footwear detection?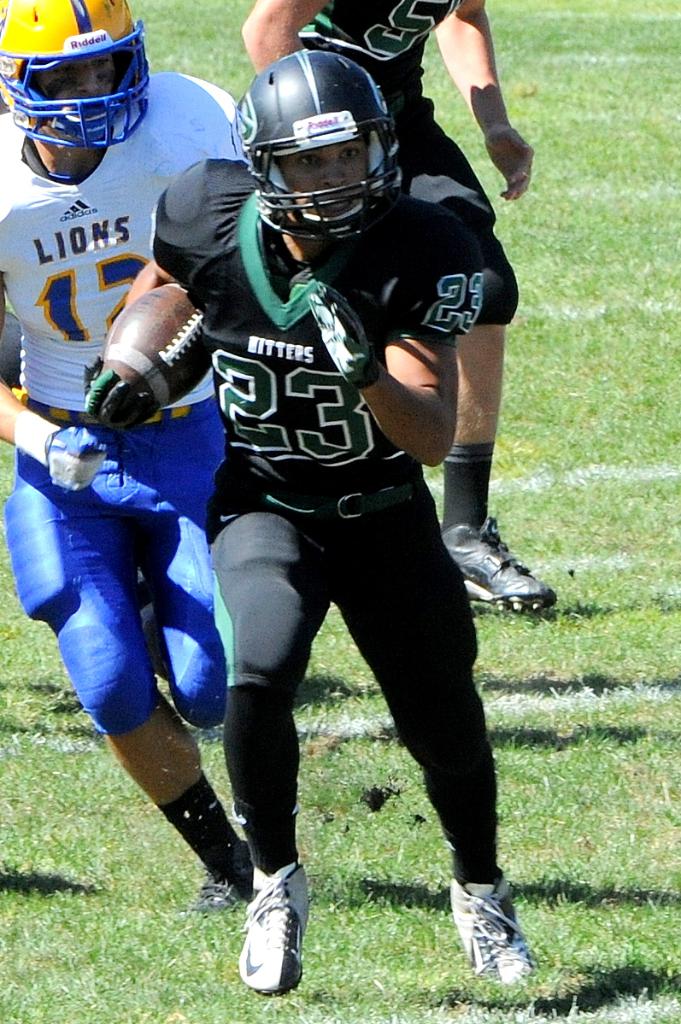
bbox=[191, 843, 259, 921]
